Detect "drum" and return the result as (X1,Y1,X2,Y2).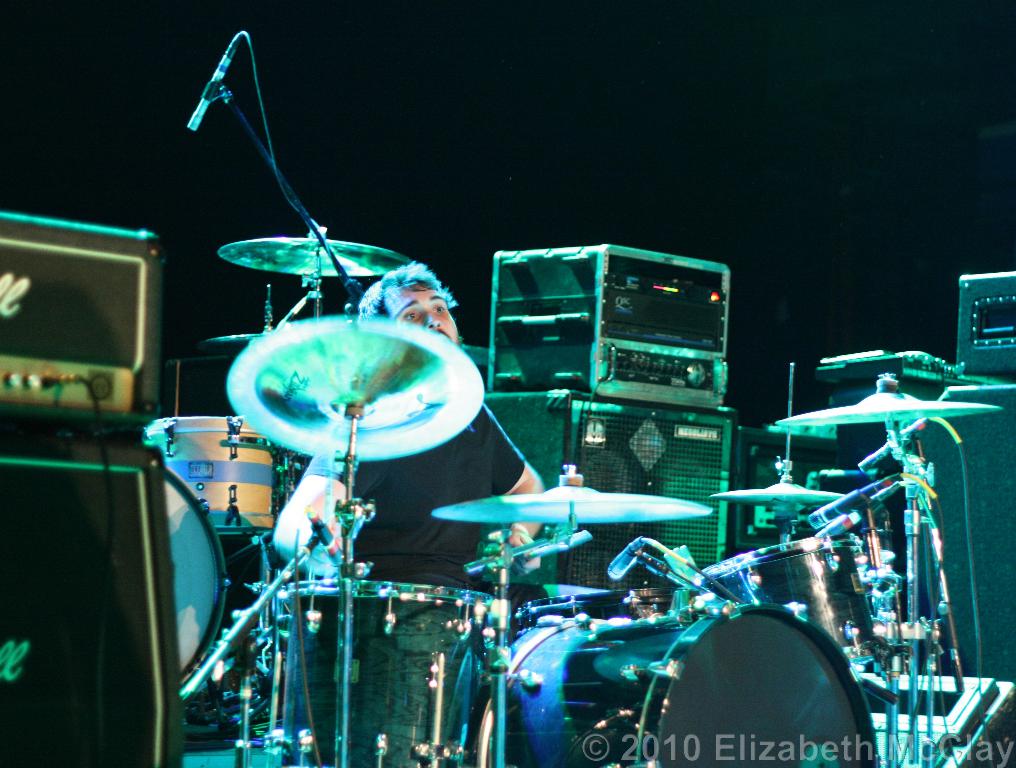
(153,454,231,695).
